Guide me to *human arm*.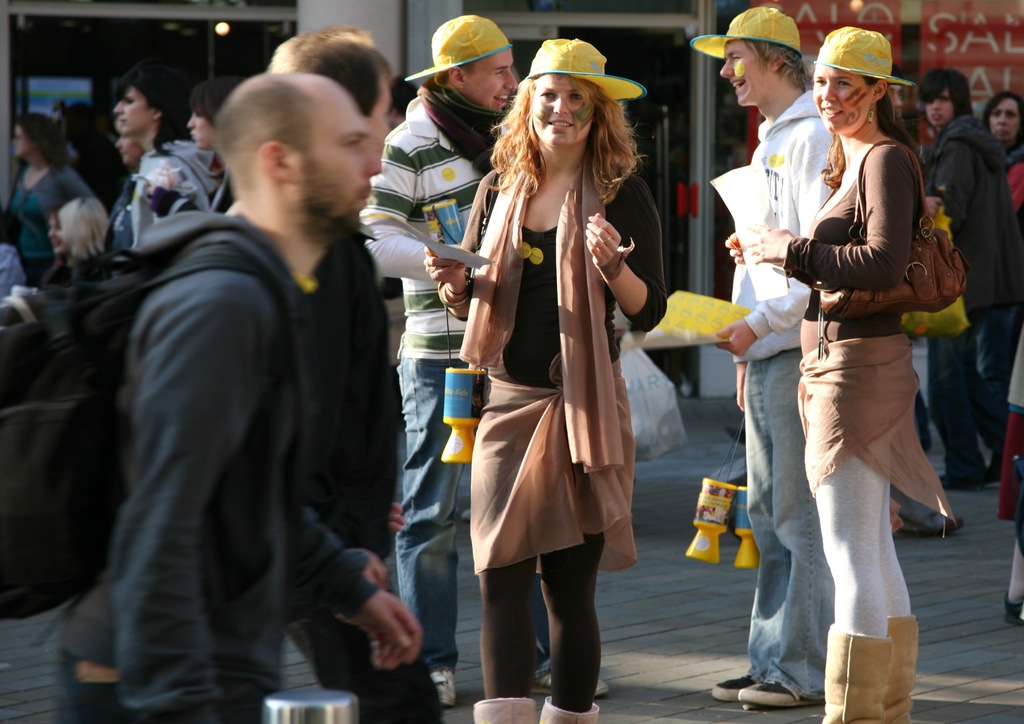
Guidance: crop(724, 227, 745, 269).
